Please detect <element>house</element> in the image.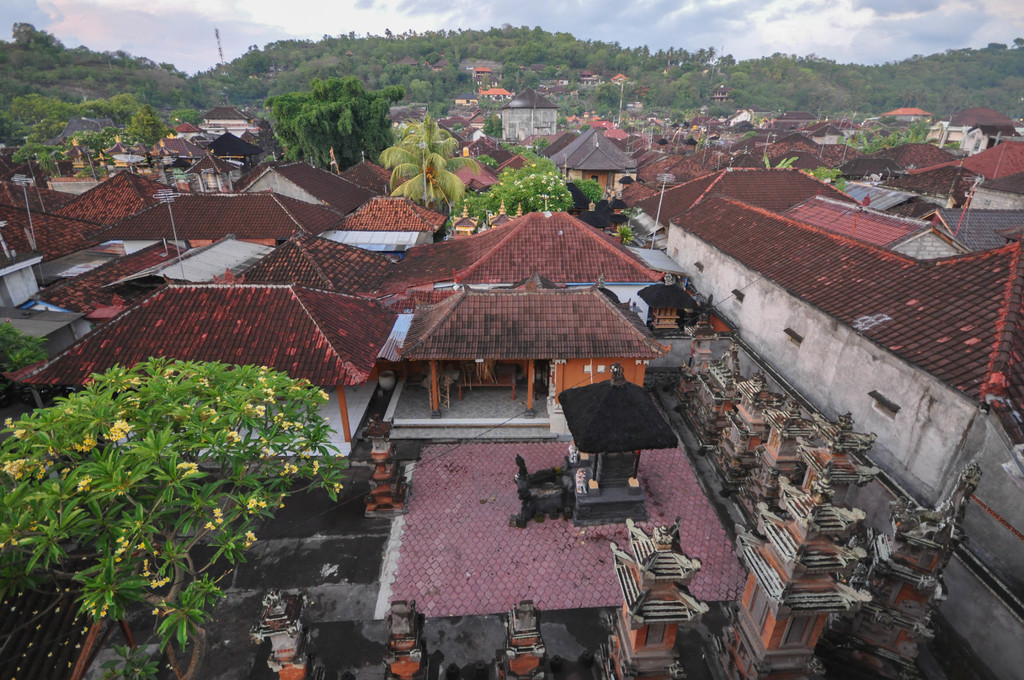
{"left": 709, "top": 104, "right": 755, "bottom": 147}.
